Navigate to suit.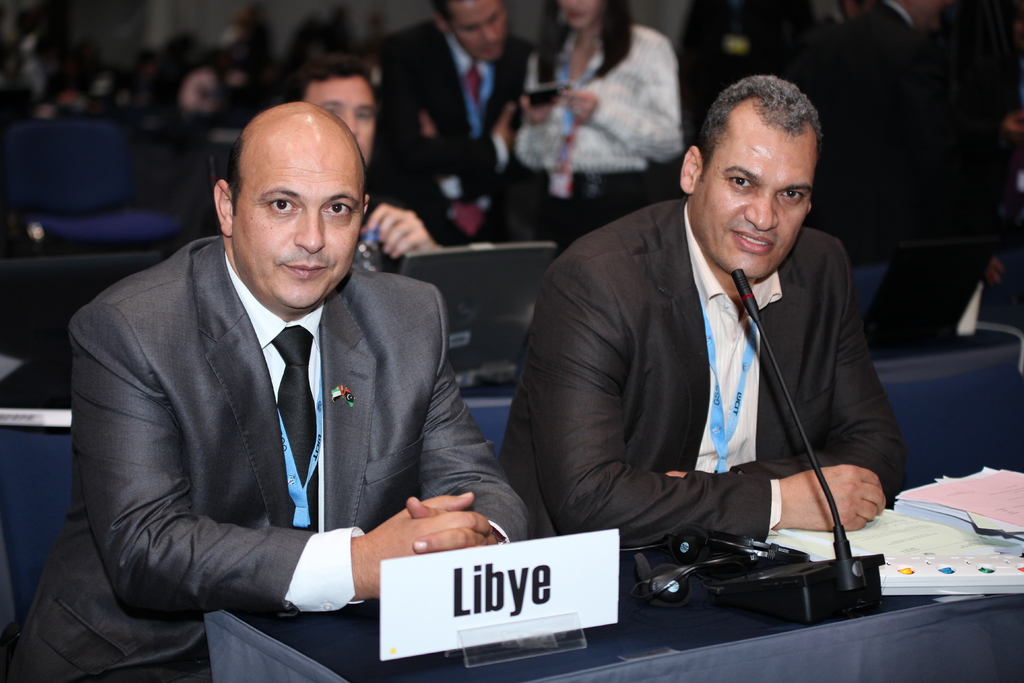
Navigation target: {"left": 533, "top": 99, "right": 907, "bottom": 648}.
